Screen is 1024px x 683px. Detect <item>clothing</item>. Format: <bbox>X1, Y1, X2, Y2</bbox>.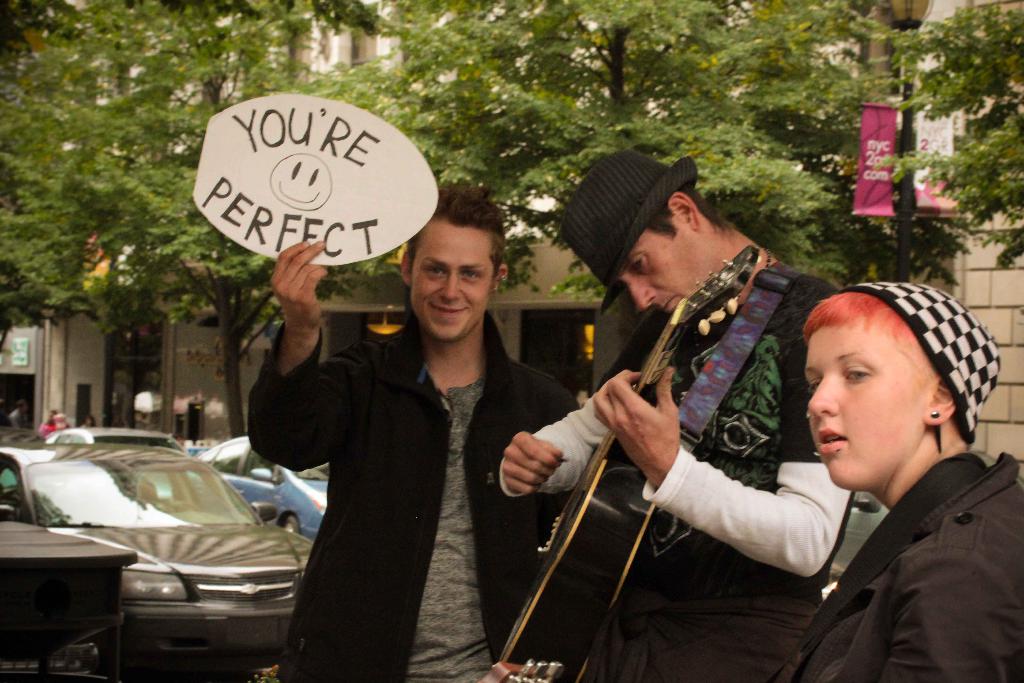
<bbox>36, 415, 65, 436</bbox>.
